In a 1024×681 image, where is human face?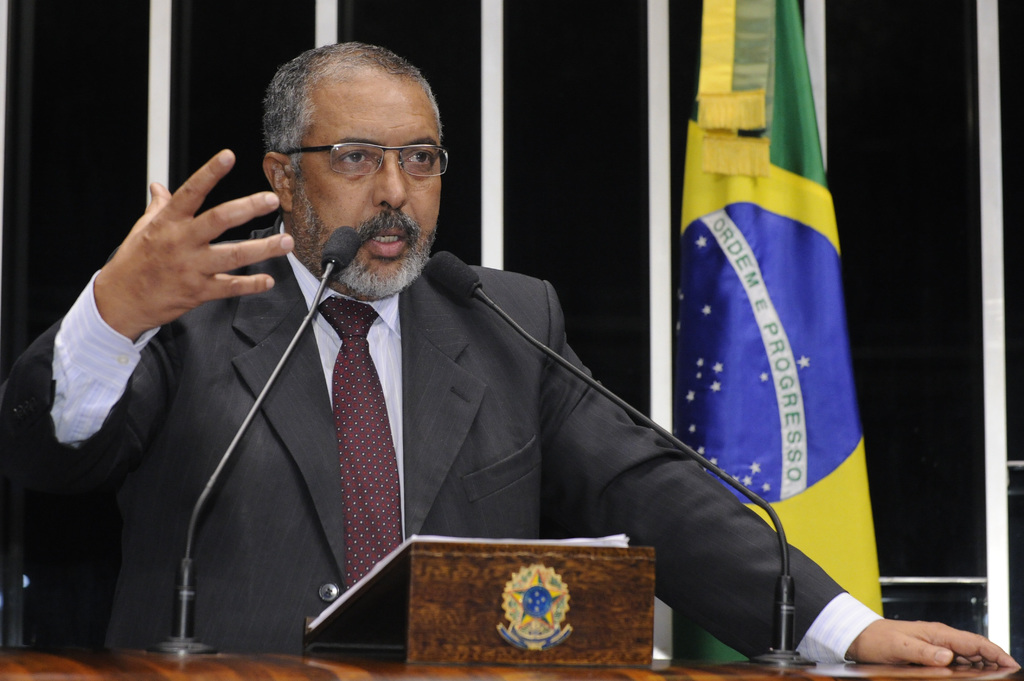
298 62 442 284.
